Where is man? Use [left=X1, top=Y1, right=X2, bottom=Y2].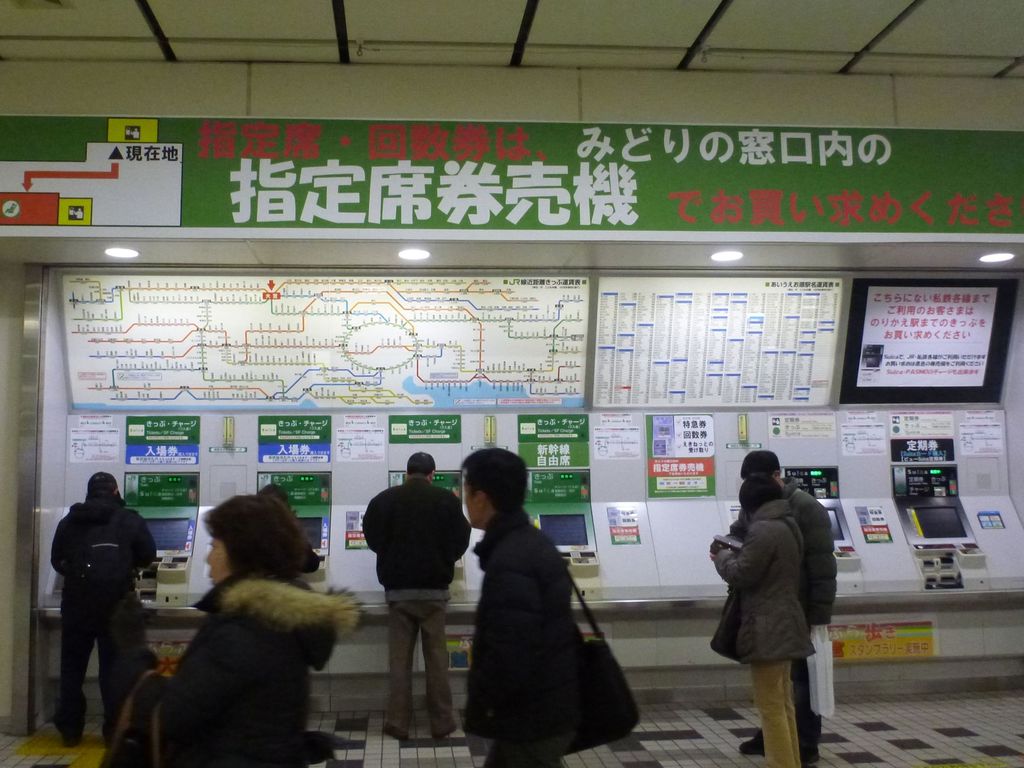
[left=354, top=451, right=461, bottom=726].
